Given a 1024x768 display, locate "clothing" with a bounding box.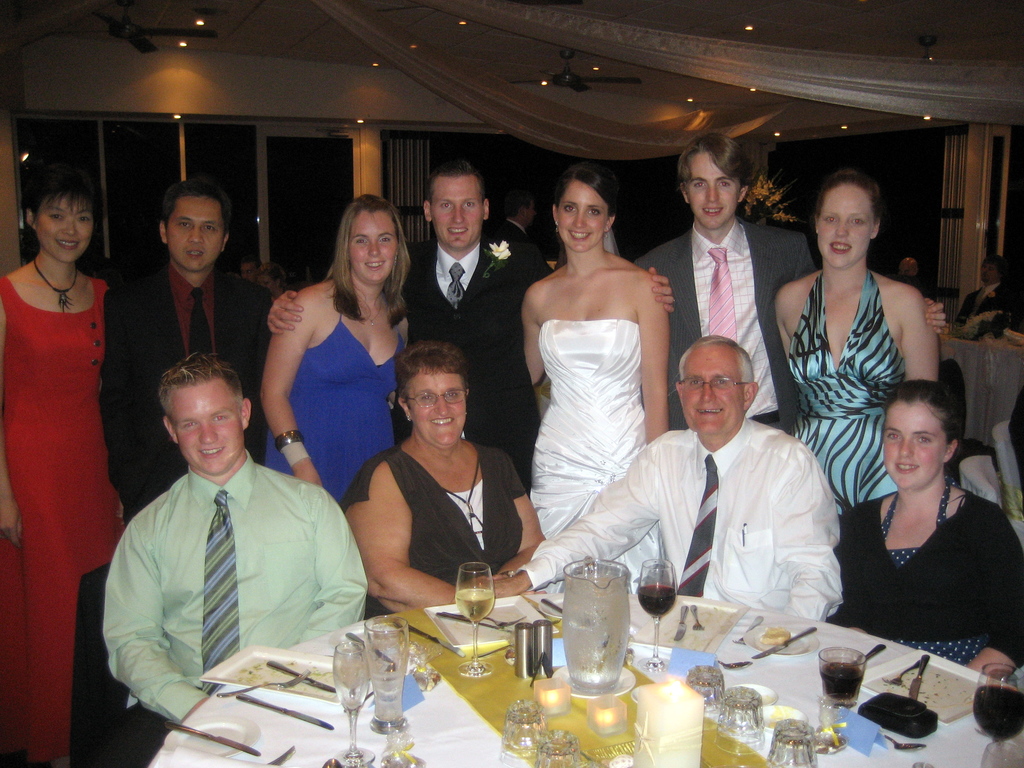
Located: region(269, 310, 415, 511).
